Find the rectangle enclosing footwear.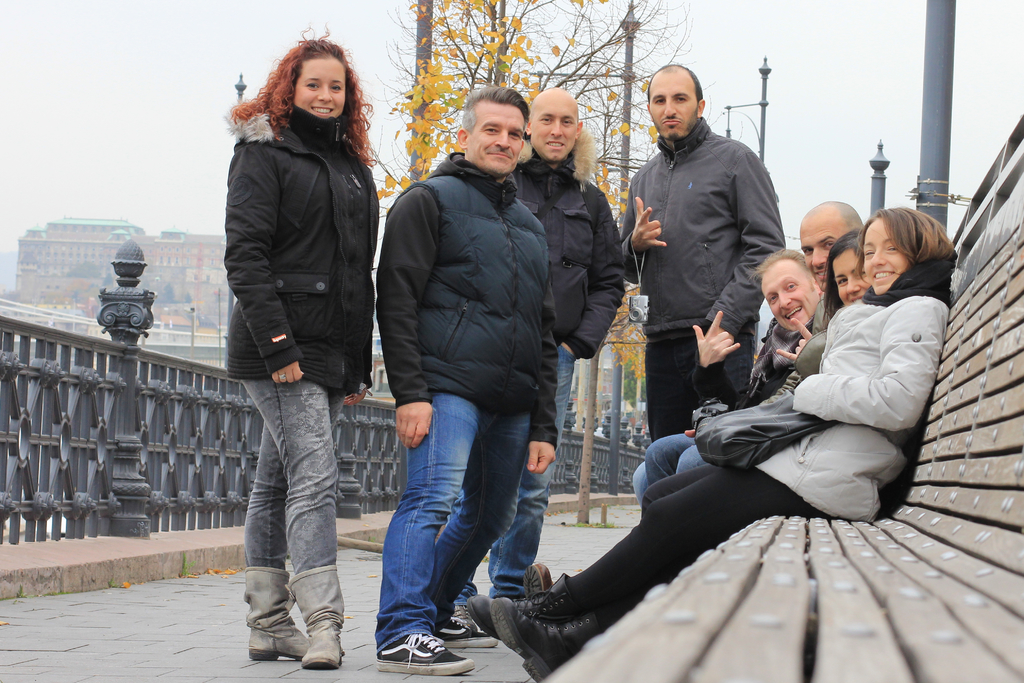
BBox(474, 575, 620, 667).
